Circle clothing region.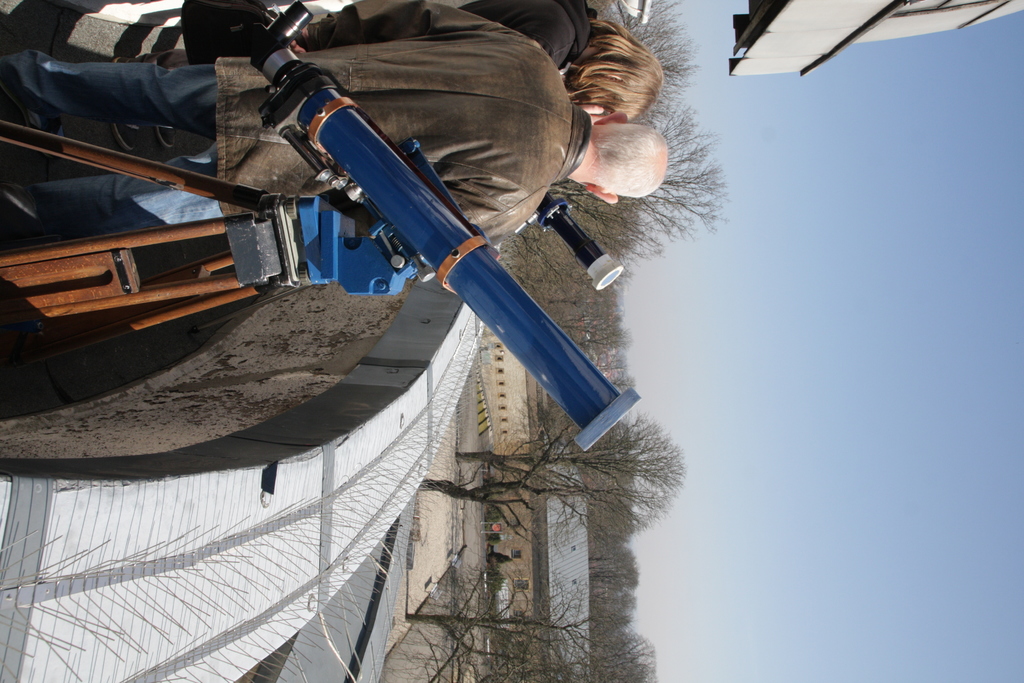
Region: (0,0,591,236).
